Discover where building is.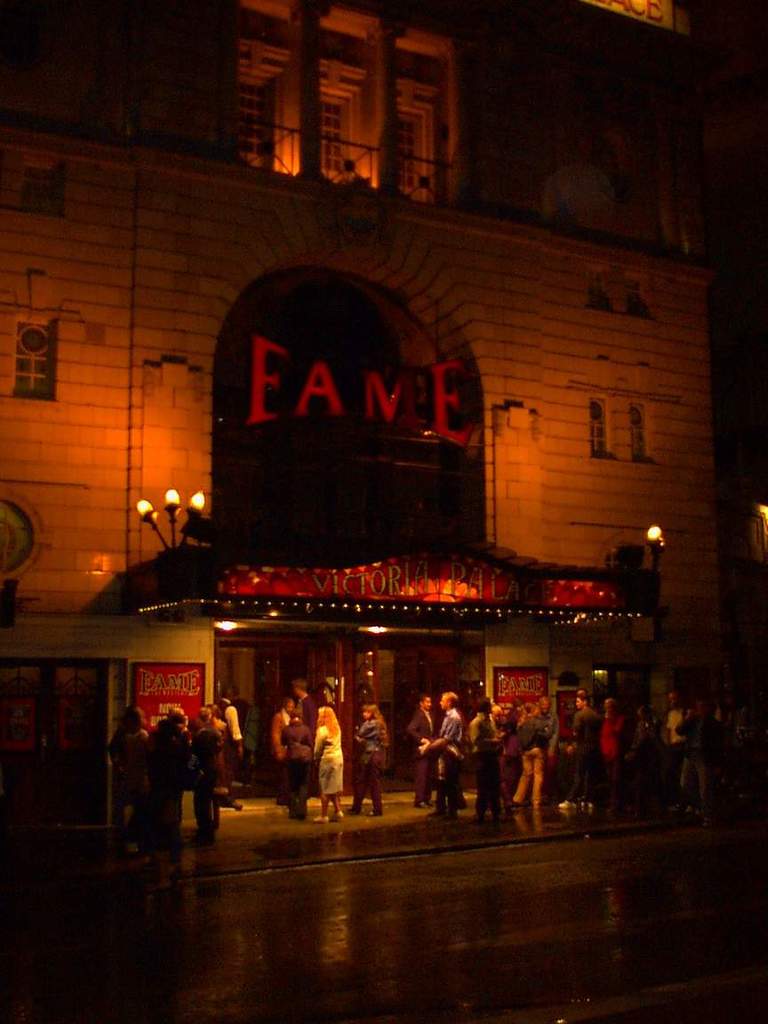
Discovered at select_region(0, 0, 767, 838).
